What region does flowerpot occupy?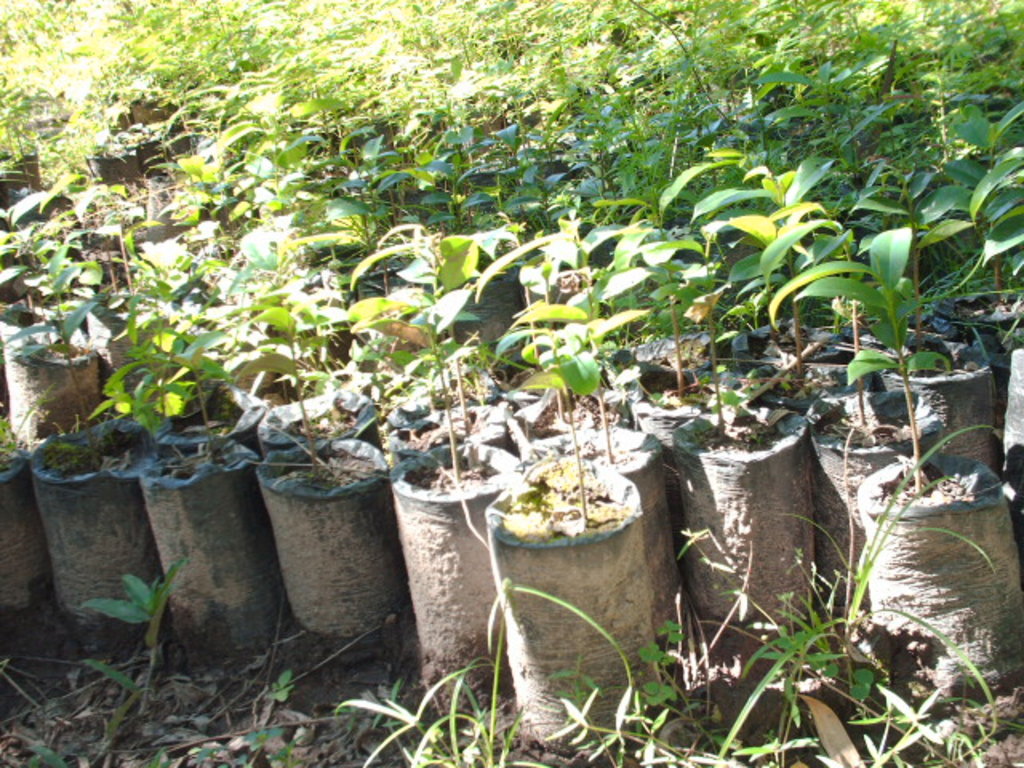
locate(747, 320, 939, 382).
